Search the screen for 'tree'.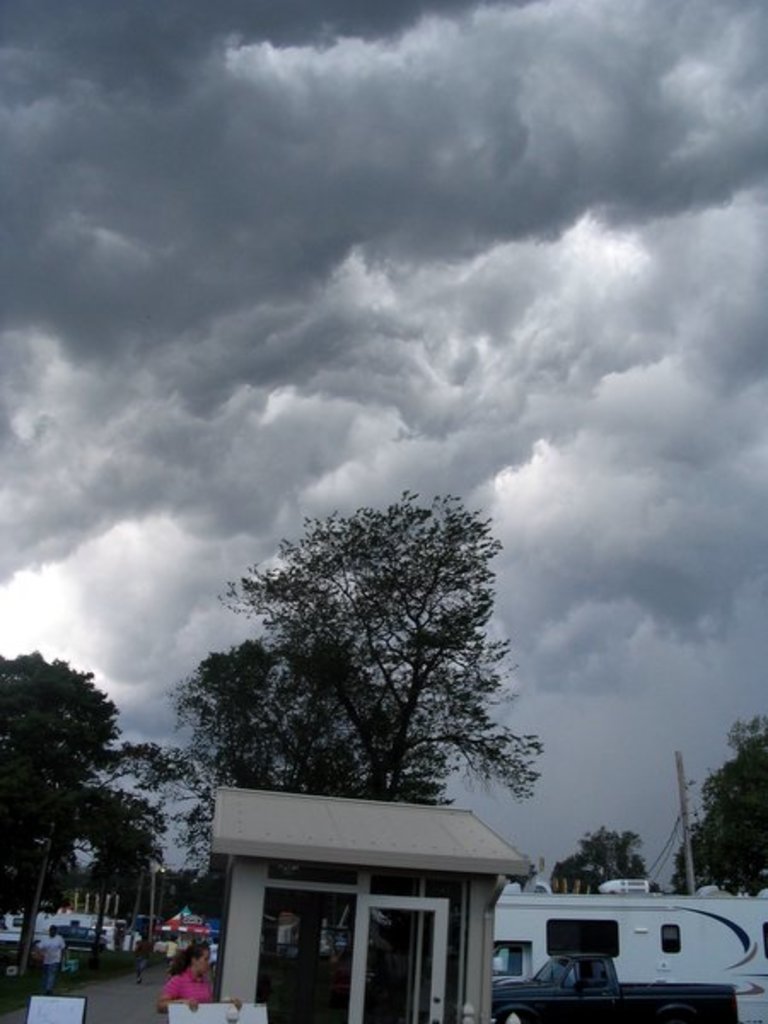
Found at 0,652,160,893.
